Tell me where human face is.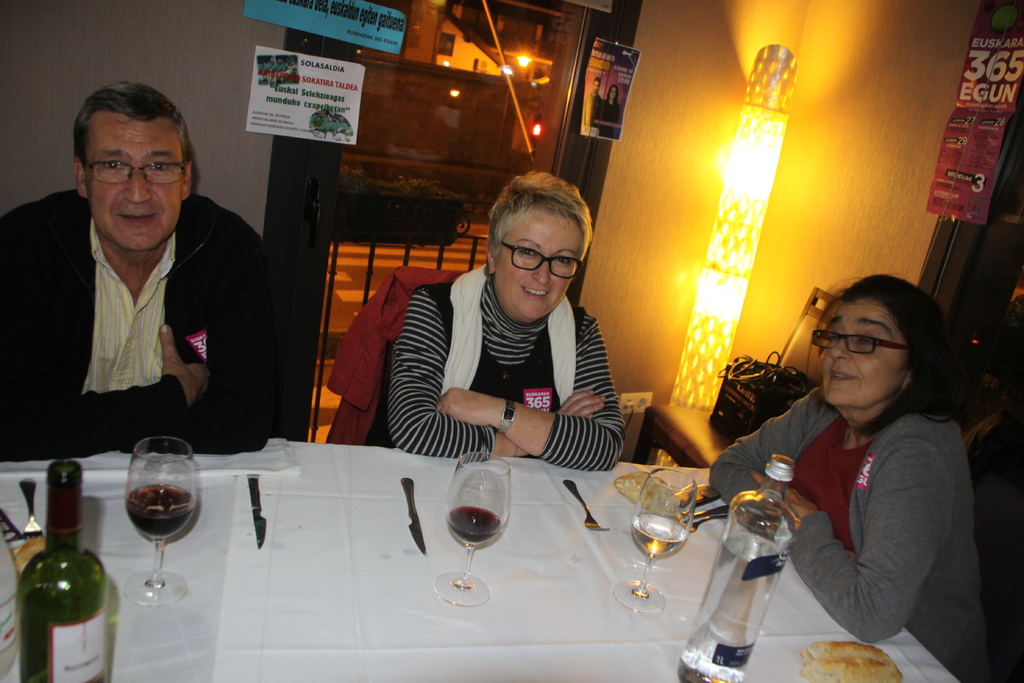
human face is at (x1=74, y1=110, x2=182, y2=250).
